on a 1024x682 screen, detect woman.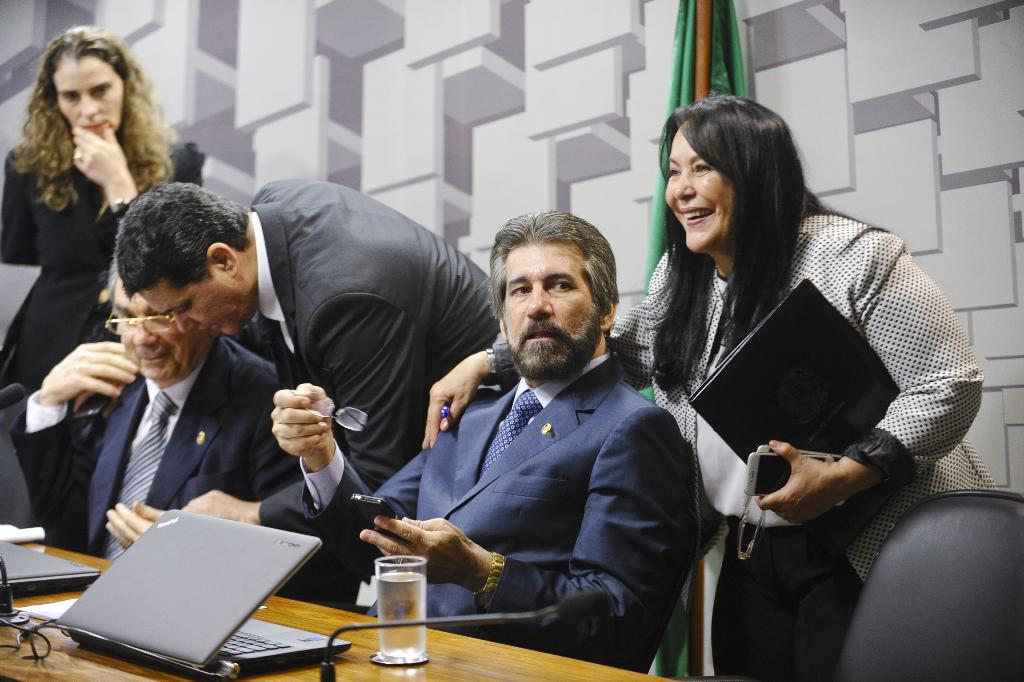
<bbox>4, 40, 179, 407</bbox>.
